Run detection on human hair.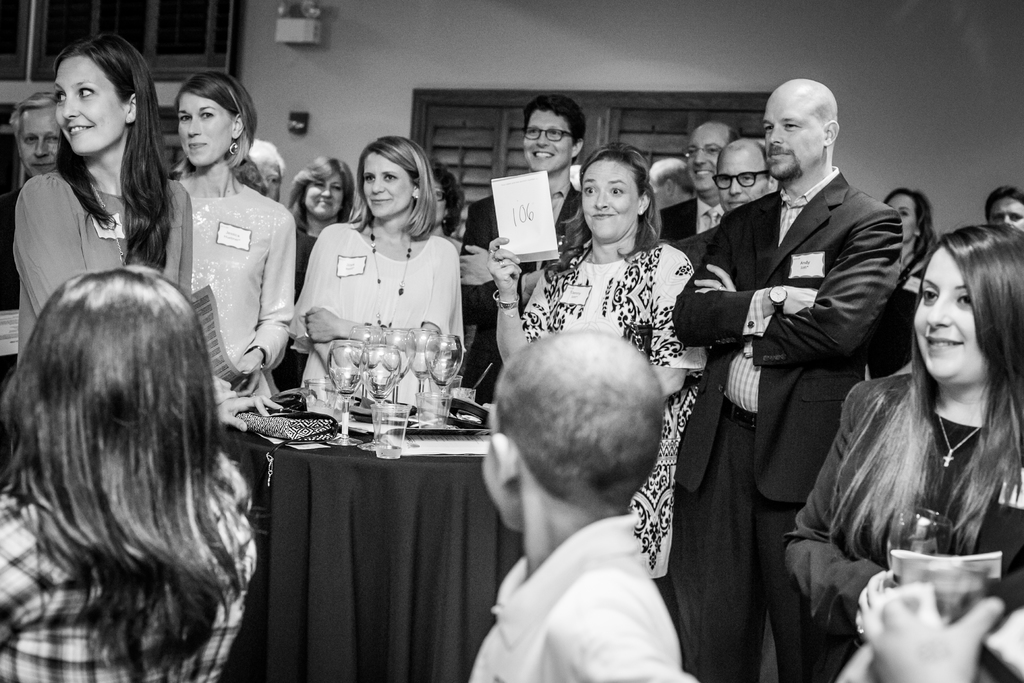
Result: rect(647, 155, 696, 200).
